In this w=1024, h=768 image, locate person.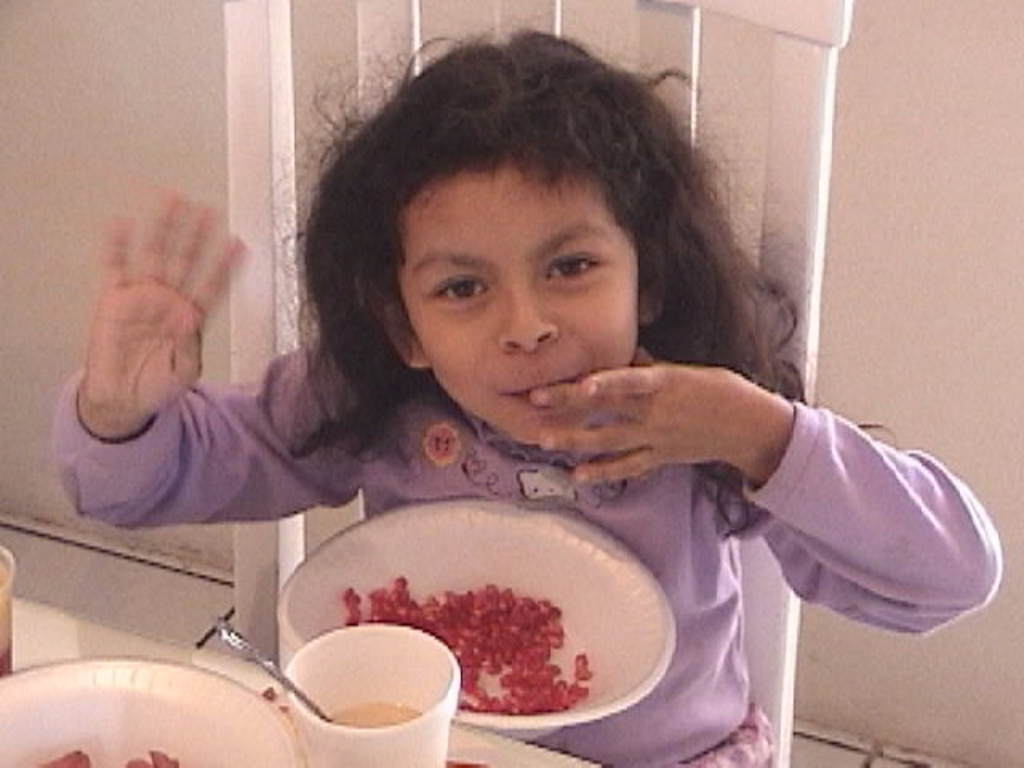
Bounding box: region(141, 67, 901, 709).
